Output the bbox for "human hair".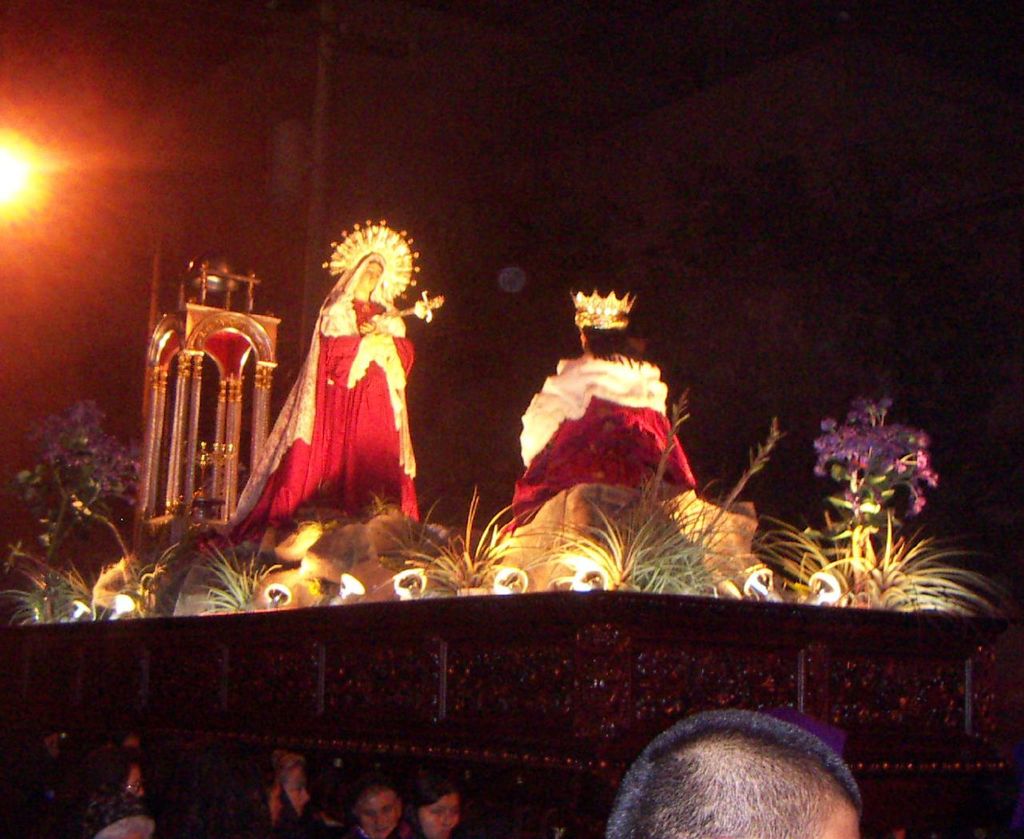
bbox(407, 770, 462, 805).
